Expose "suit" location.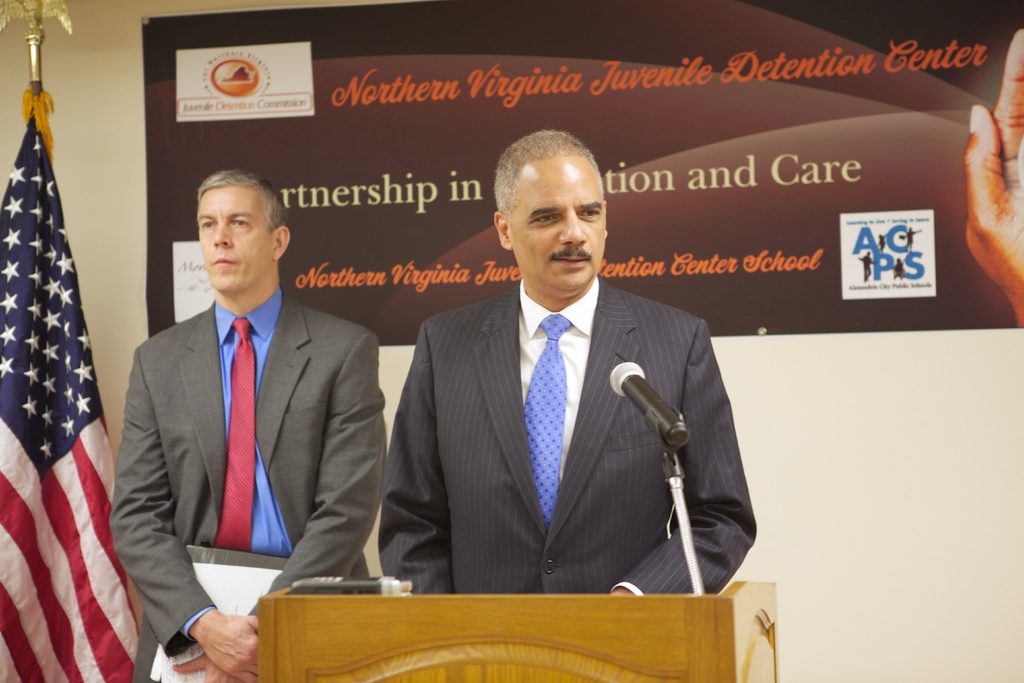
Exposed at bbox(109, 283, 388, 682).
